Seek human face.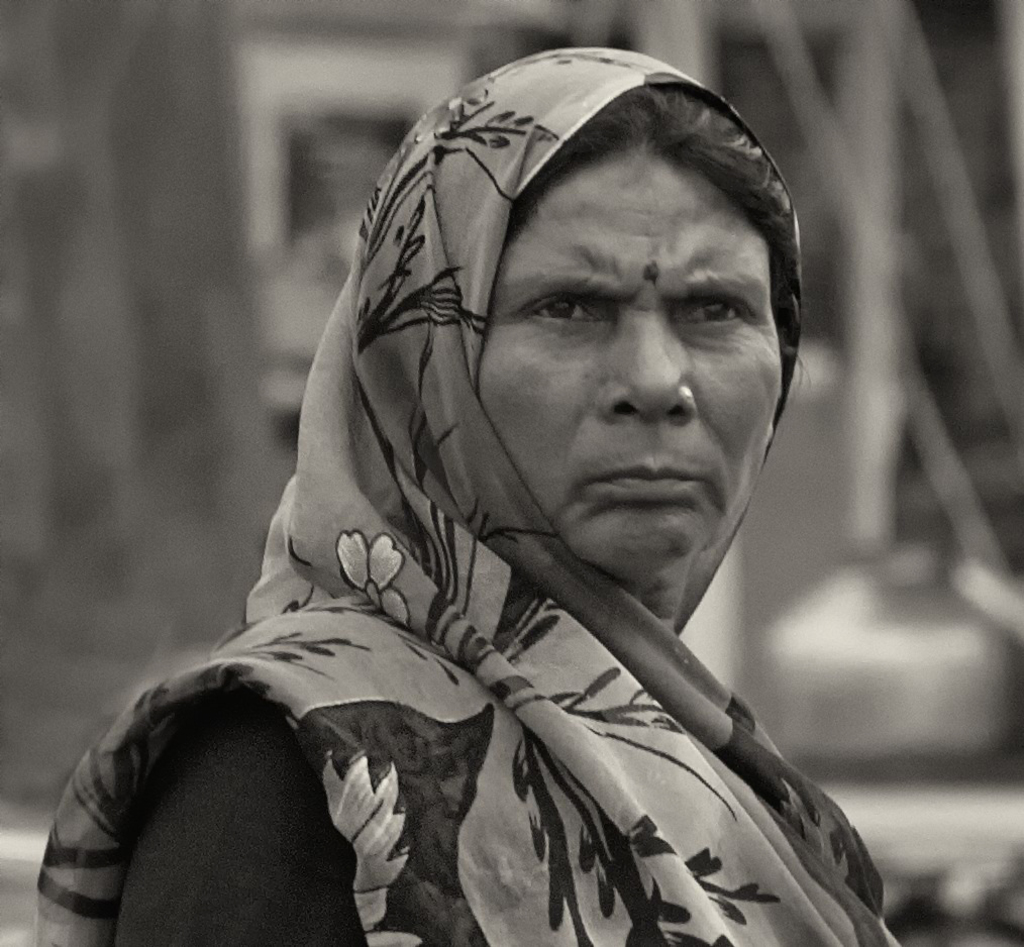
box=[478, 149, 784, 577].
